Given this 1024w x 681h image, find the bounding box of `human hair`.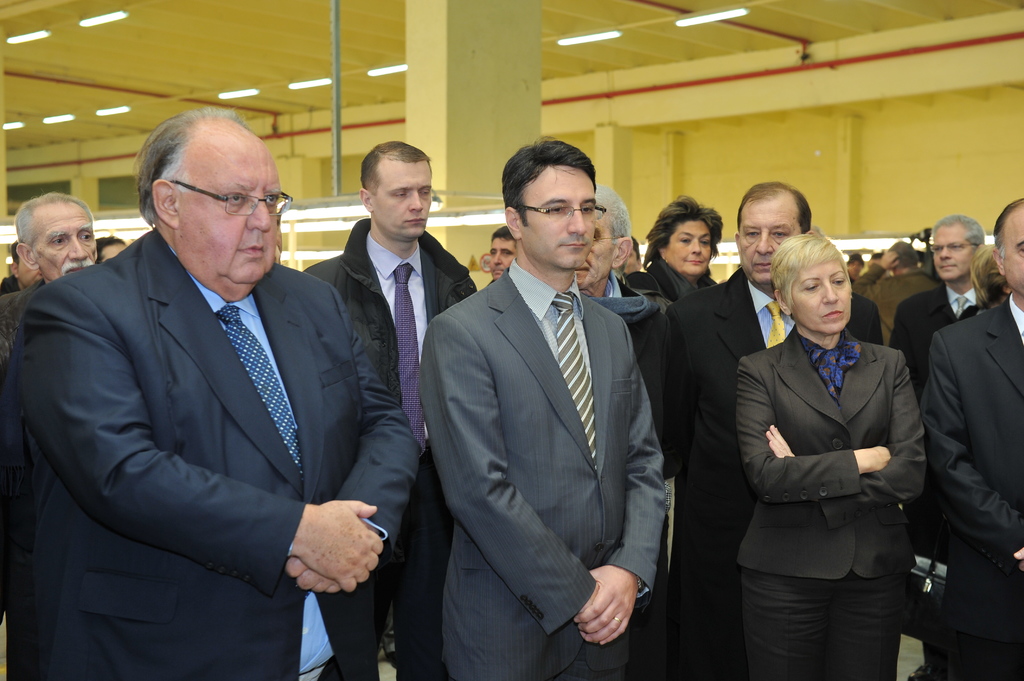
bbox(132, 101, 253, 230).
